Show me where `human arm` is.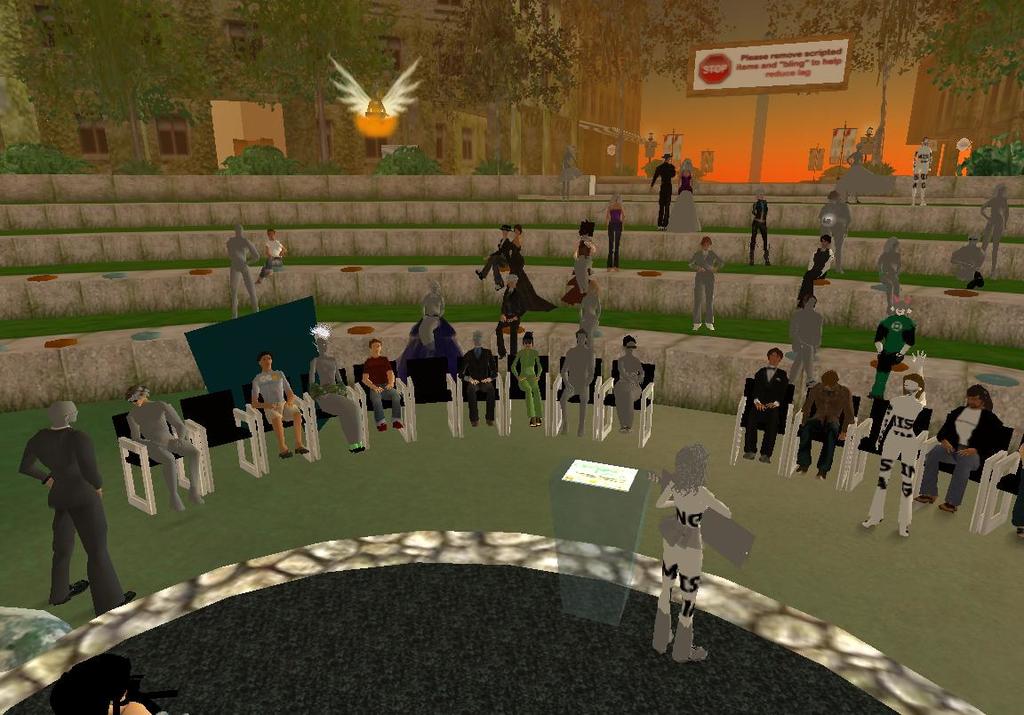
`human arm` is at detection(872, 320, 885, 369).
